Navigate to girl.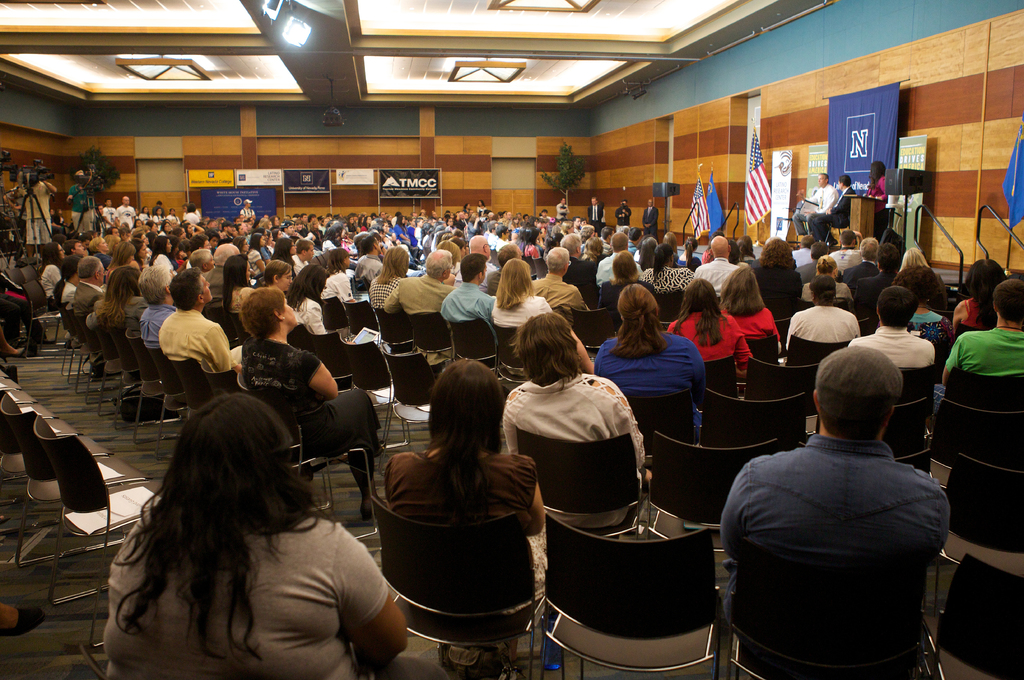
Navigation target: x1=234, y1=236, x2=259, y2=283.
